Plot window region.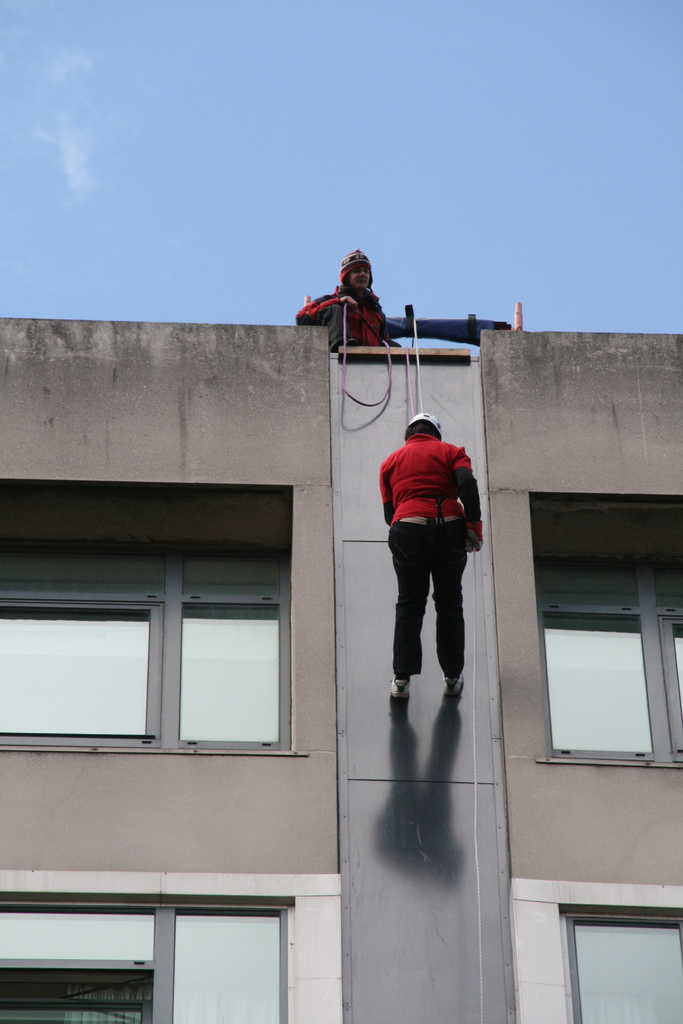
Plotted at <region>534, 552, 682, 769</region>.
